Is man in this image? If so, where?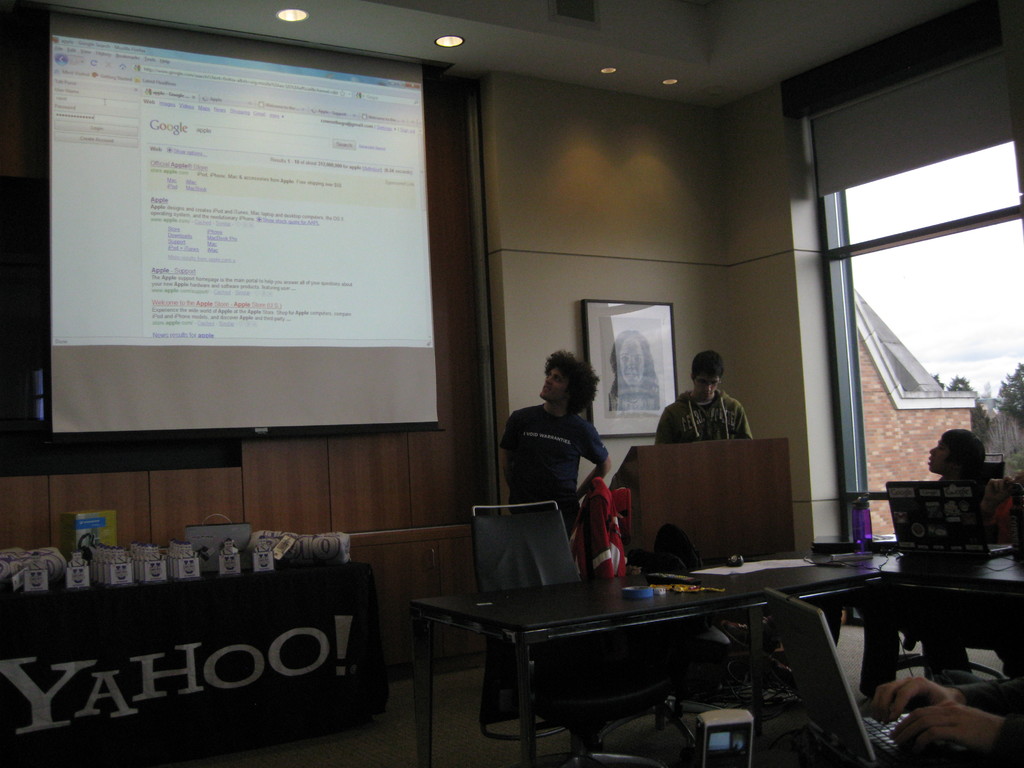
Yes, at <region>868, 672, 1023, 767</region>.
